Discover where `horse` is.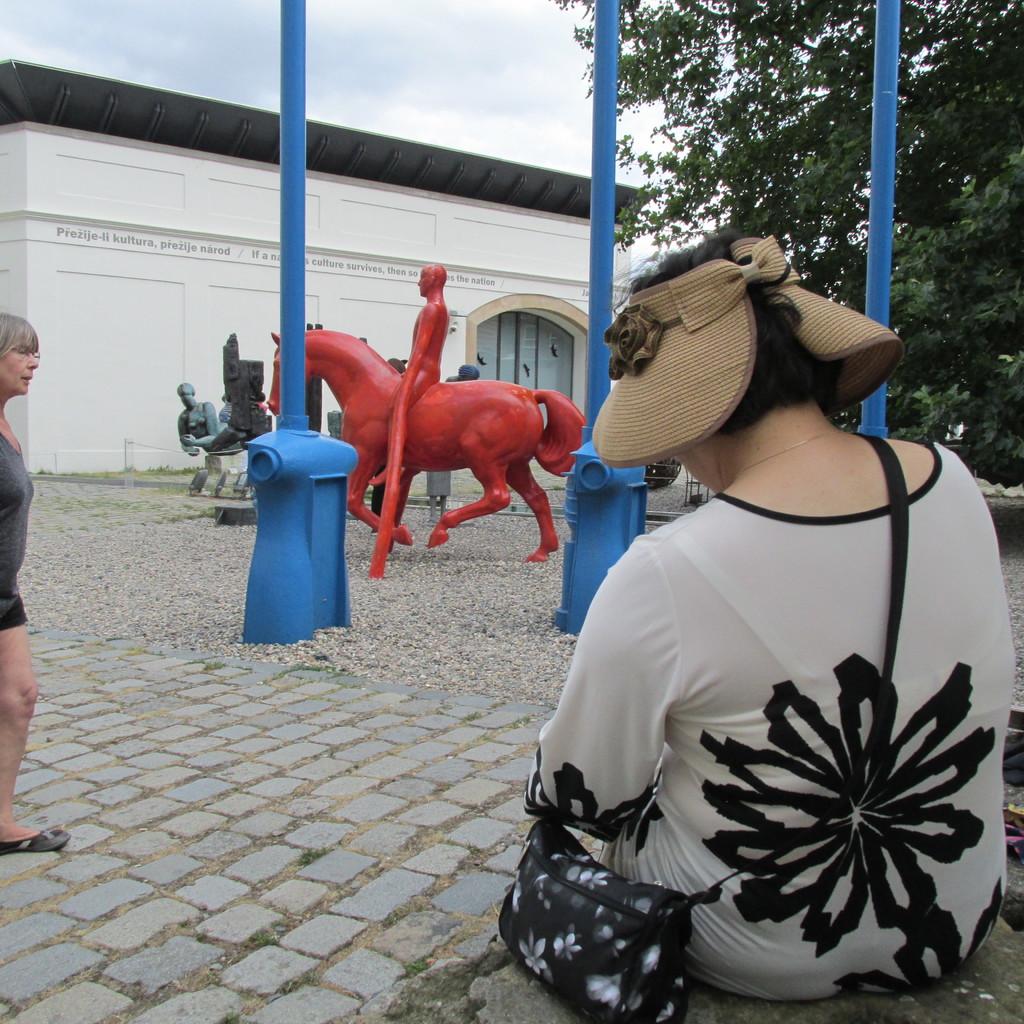
Discovered at 266 330 591 563.
